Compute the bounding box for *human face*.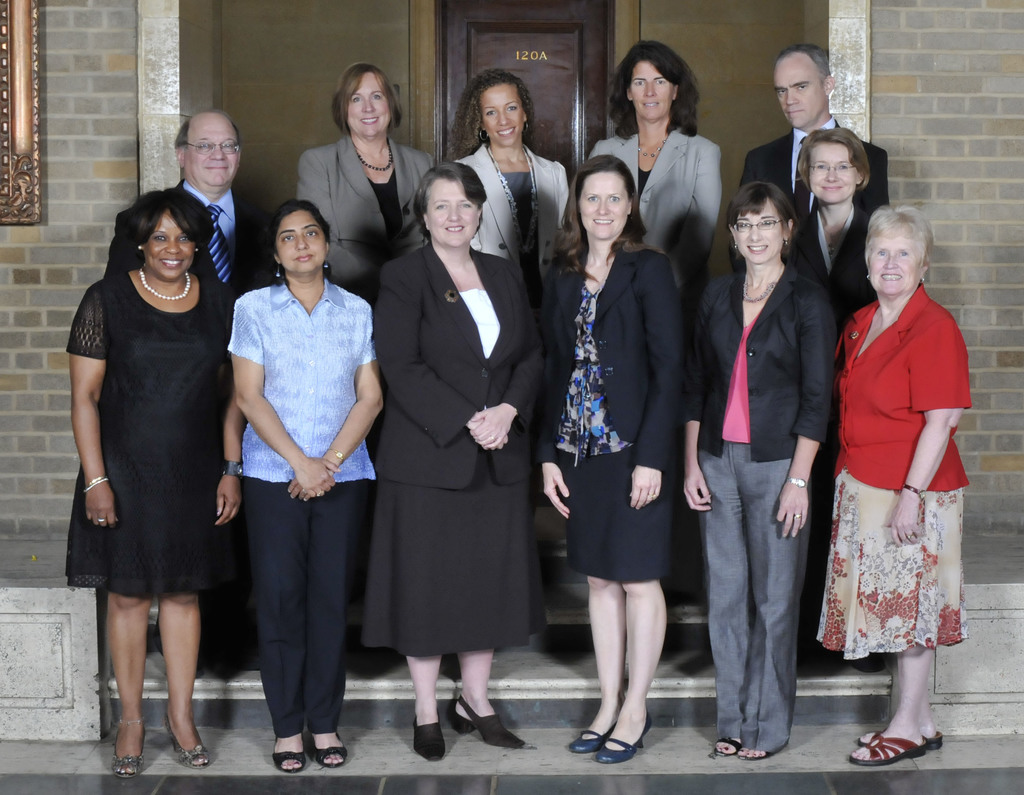
crop(630, 60, 674, 124).
